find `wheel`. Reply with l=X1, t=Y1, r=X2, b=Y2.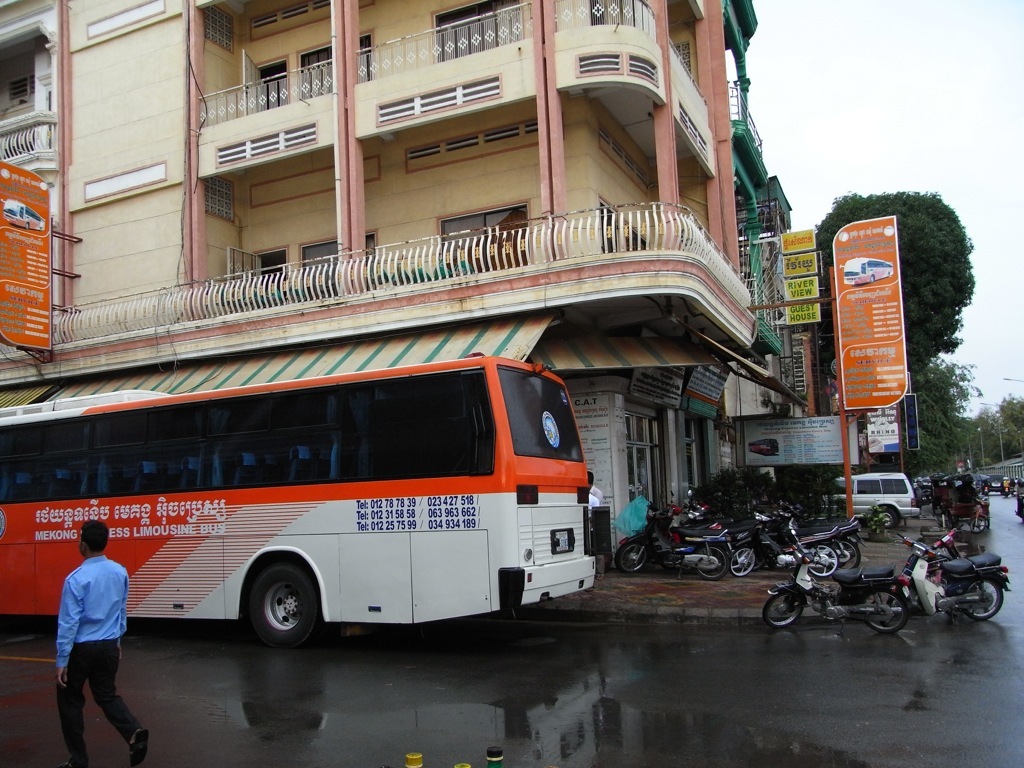
l=860, t=587, r=909, b=638.
